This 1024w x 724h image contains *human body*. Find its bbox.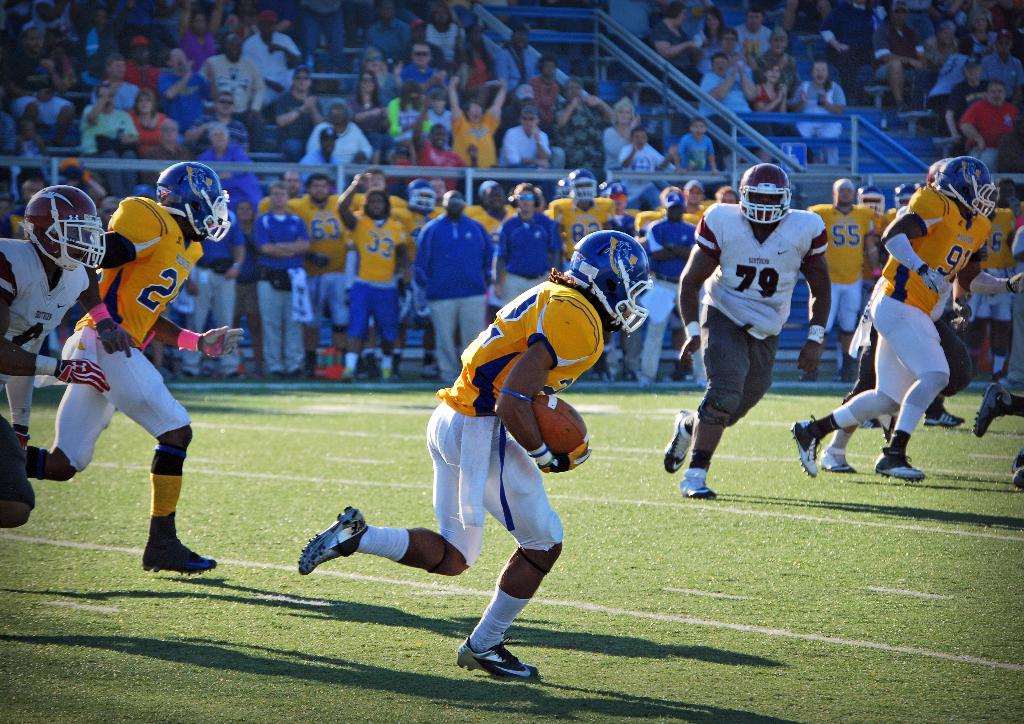
29/163/212/573.
